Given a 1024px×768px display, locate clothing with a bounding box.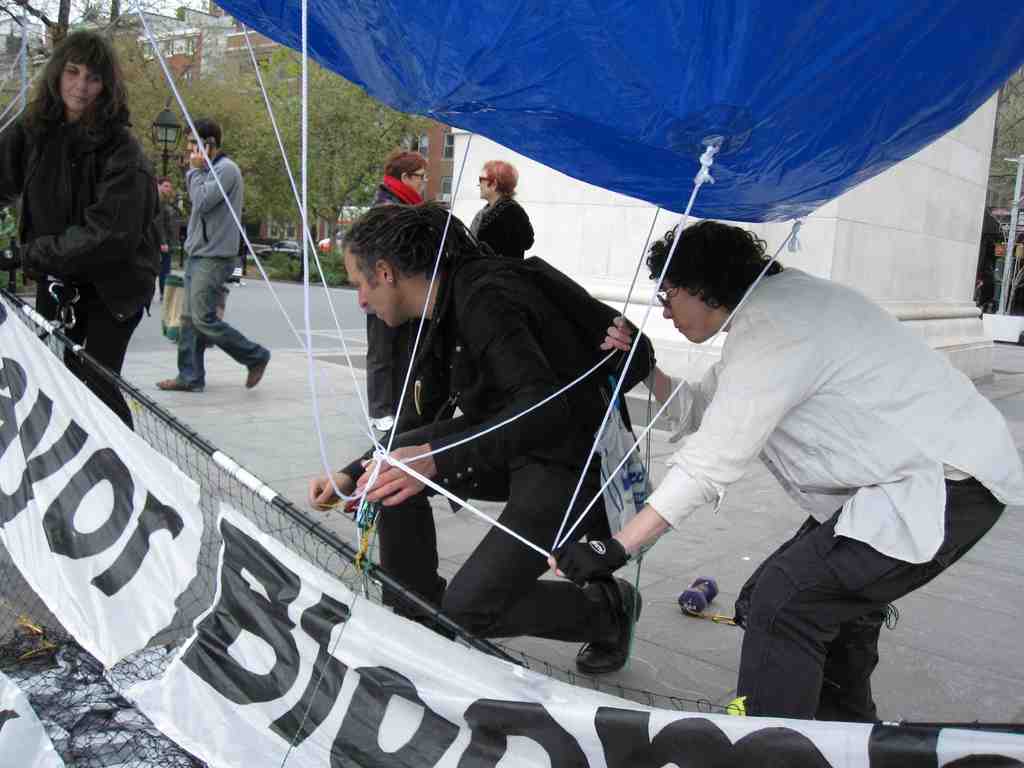
Located: rect(24, 127, 163, 374).
